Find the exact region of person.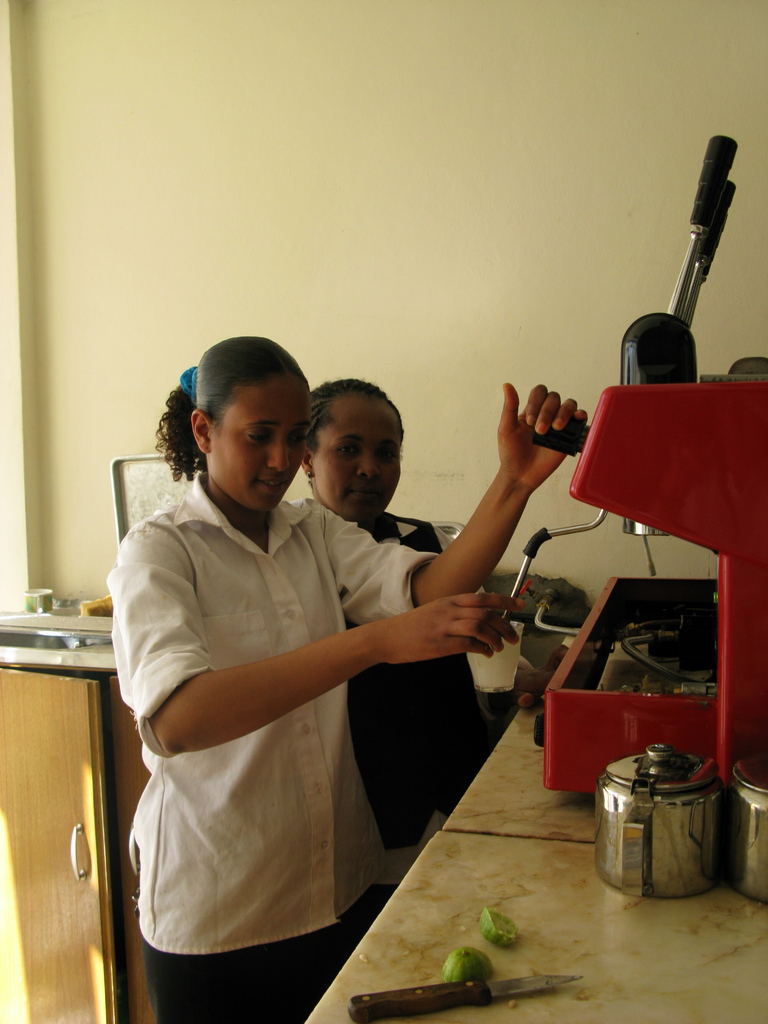
Exact region: select_region(294, 376, 493, 895).
